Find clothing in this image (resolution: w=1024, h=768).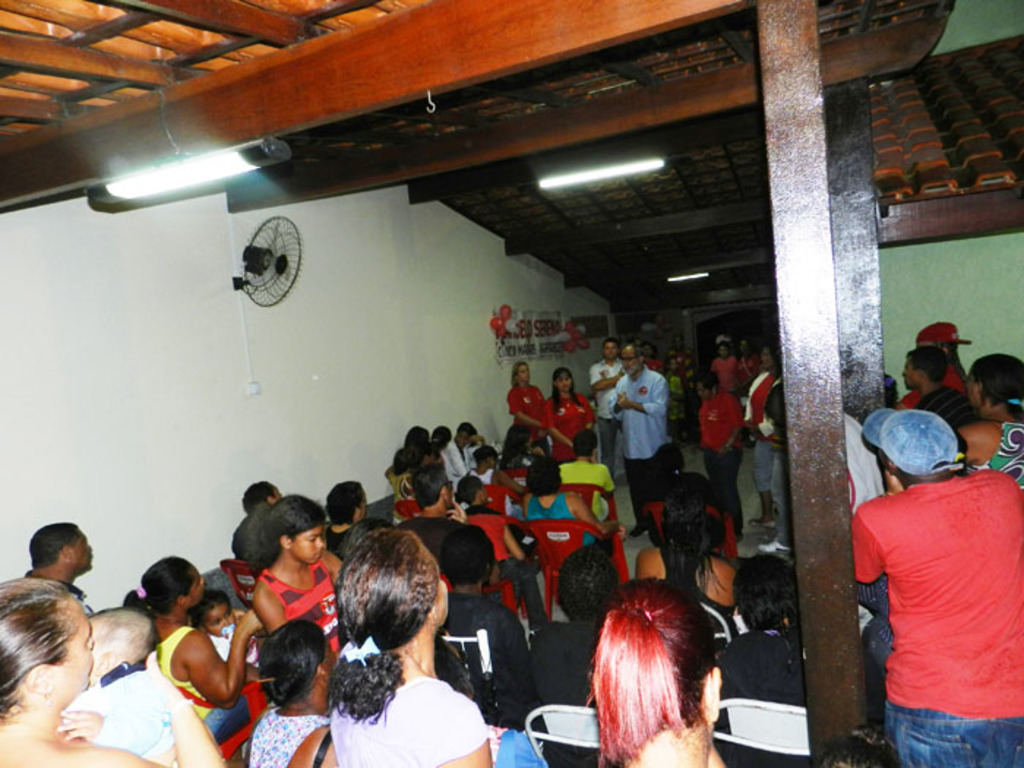
region(979, 427, 1023, 505).
